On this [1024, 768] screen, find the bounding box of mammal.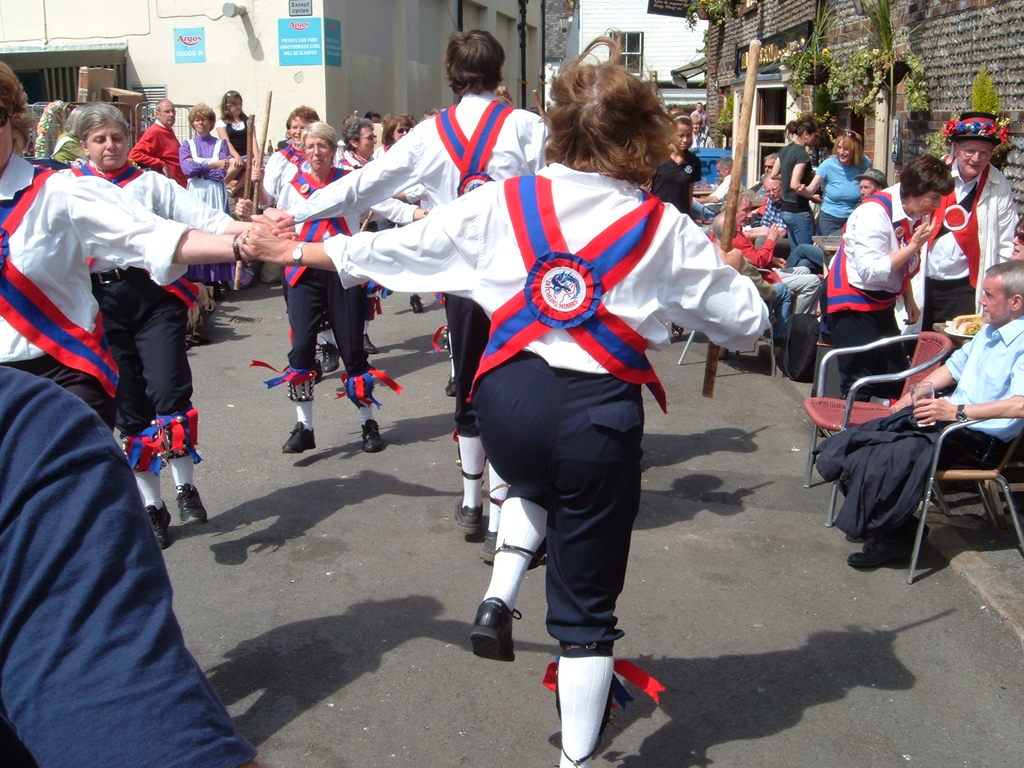
Bounding box: 0/361/268/767.
